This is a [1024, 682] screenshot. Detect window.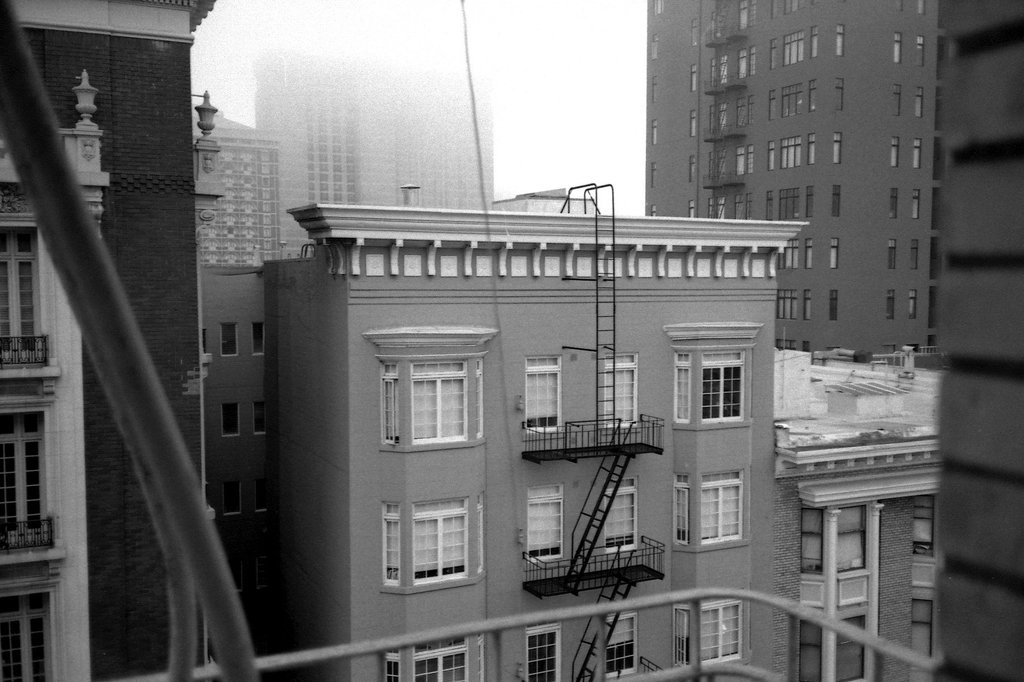
box(413, 638, 470, 681).
